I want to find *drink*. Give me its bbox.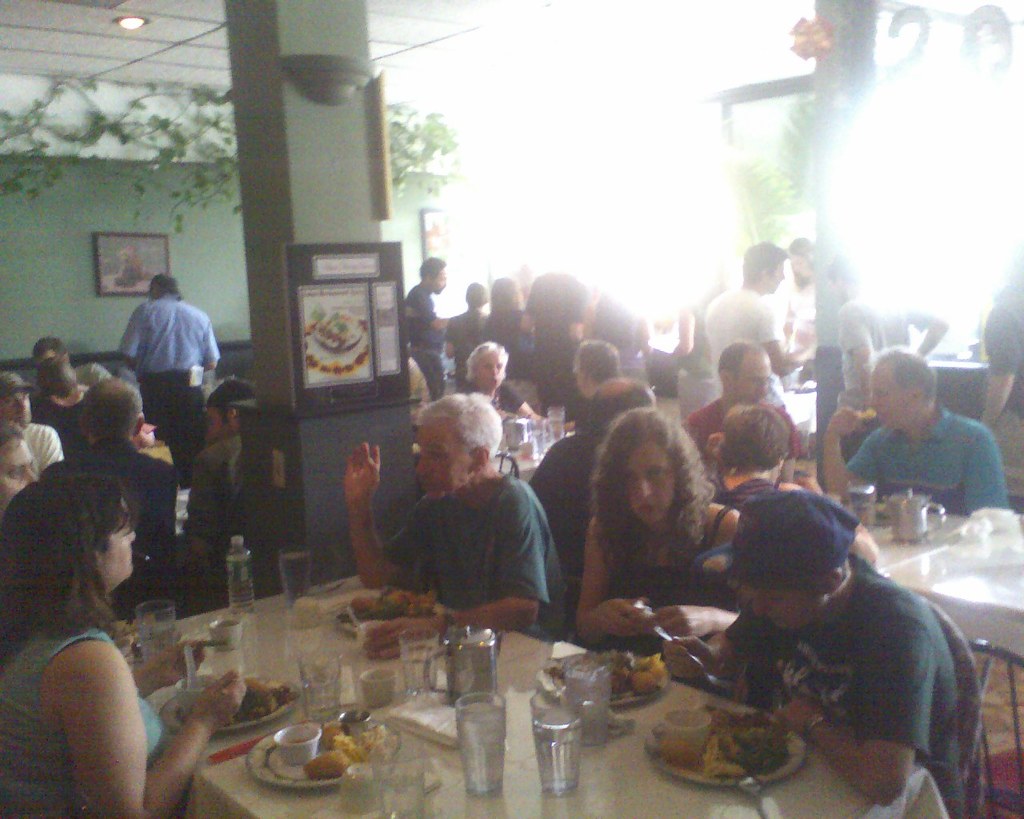
box=[222, 532, 255, 617].
